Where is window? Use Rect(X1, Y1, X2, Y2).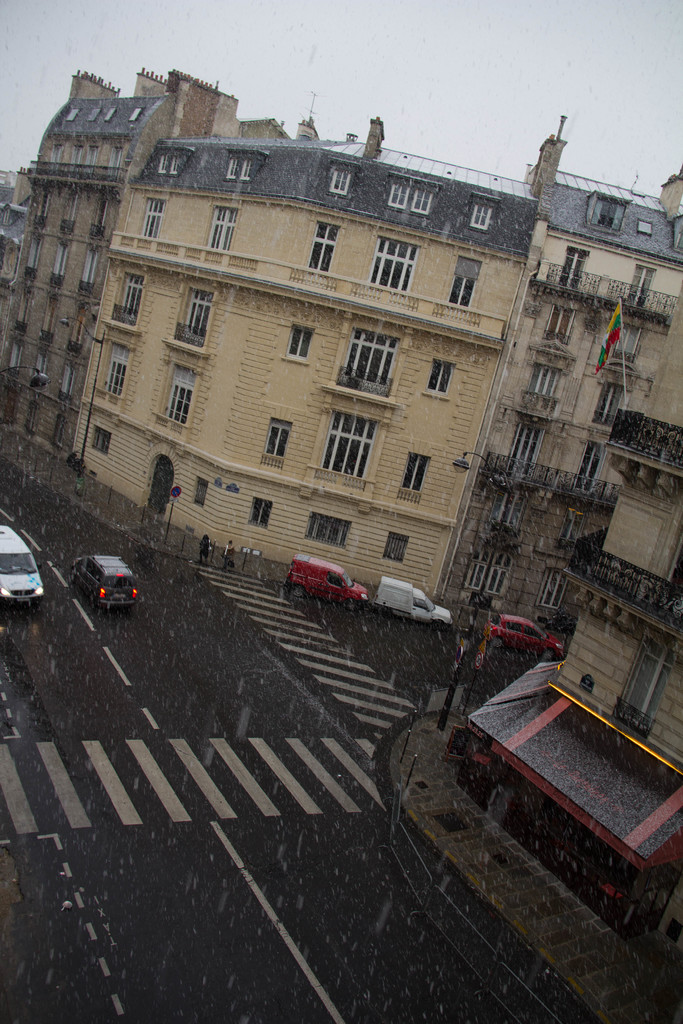
Rect(84, 147, 94, 166).
